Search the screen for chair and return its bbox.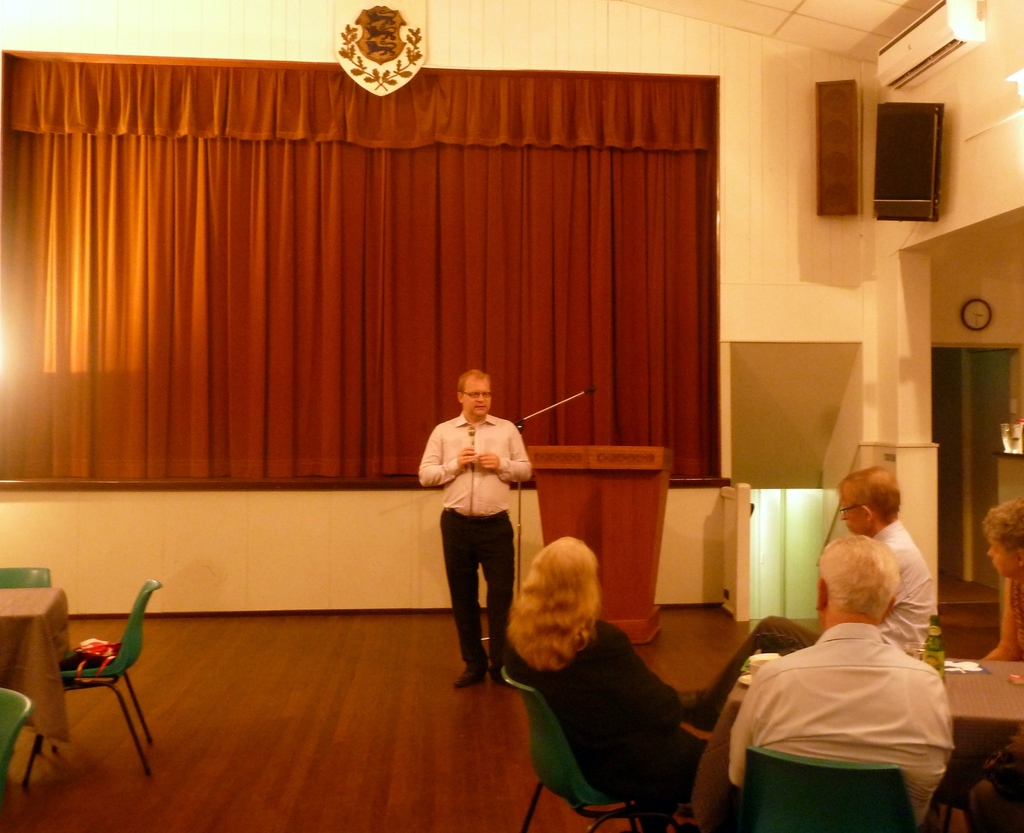
Found: <box>499,665,659,832</box>.
